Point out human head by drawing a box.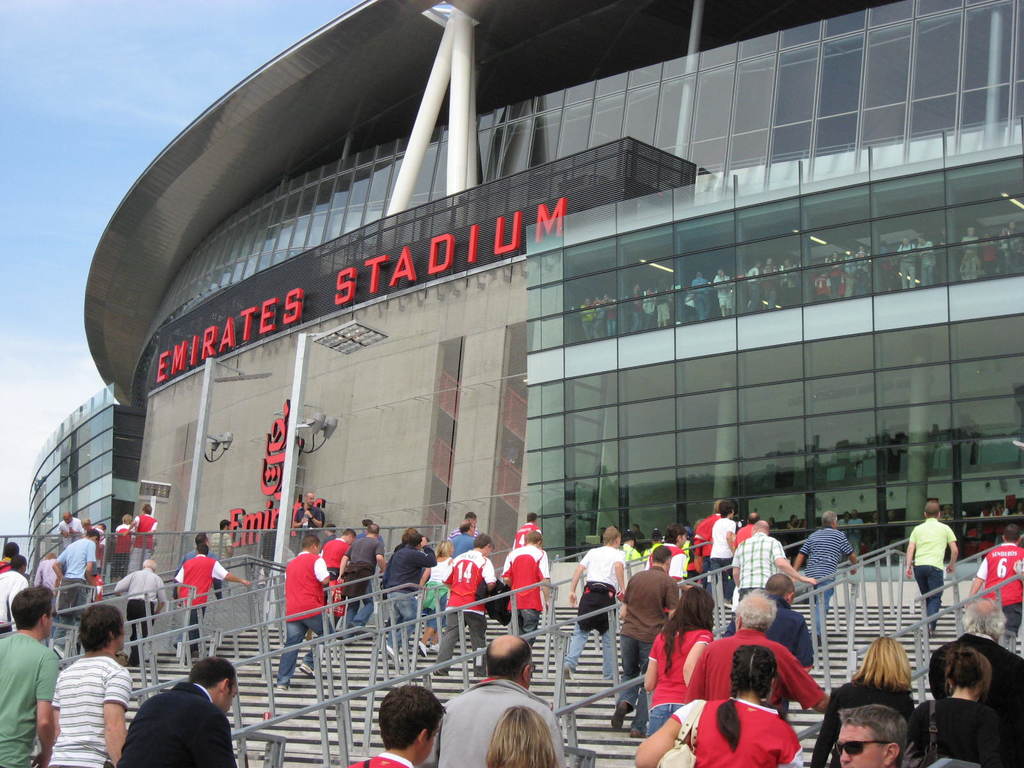
BBox(990, 500, 1006, 518).
